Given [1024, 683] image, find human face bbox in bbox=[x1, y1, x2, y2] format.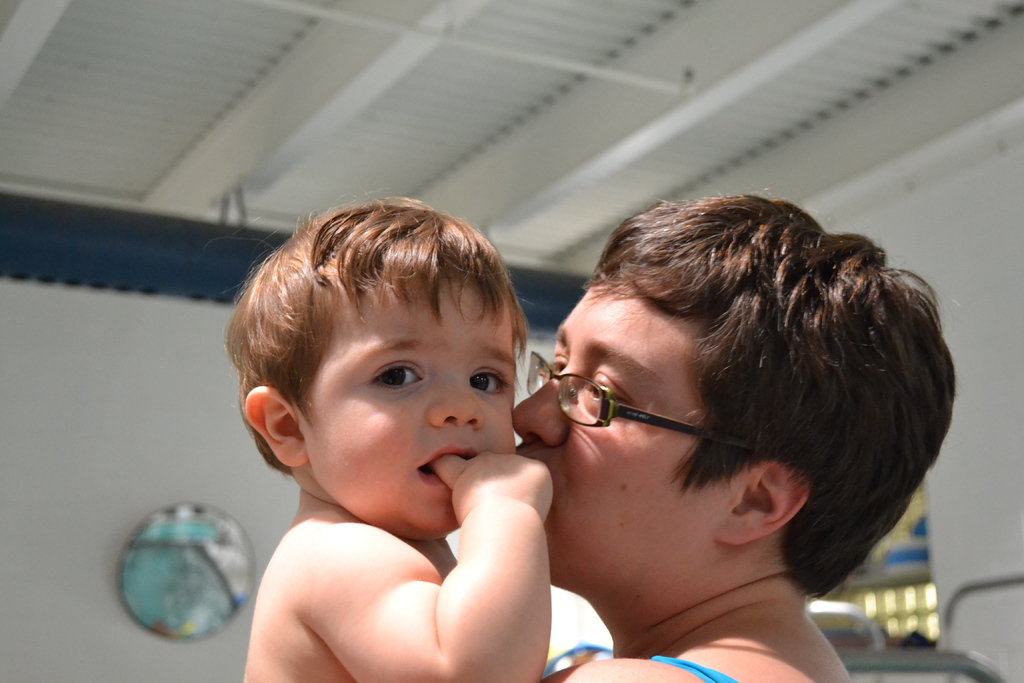
bbox=[511, 258, 781, 599].
